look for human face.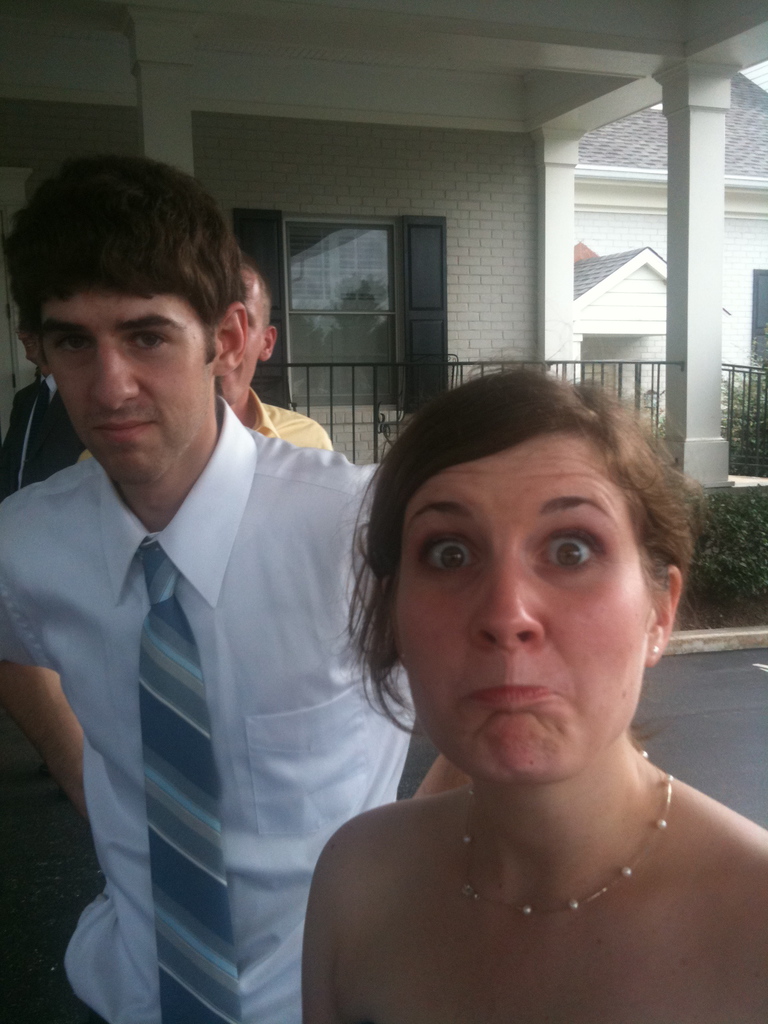
Found: box=[218, 282, 262, 399].
